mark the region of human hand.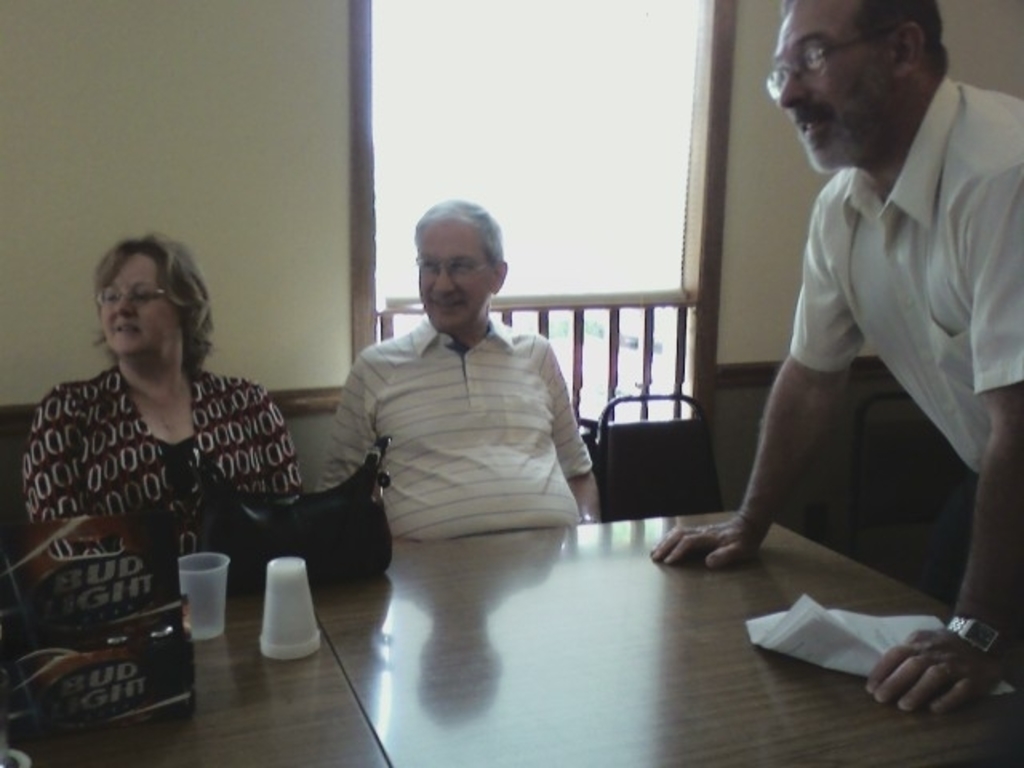
Region: <bbox>648, 525, 762, 571</bbox>.
